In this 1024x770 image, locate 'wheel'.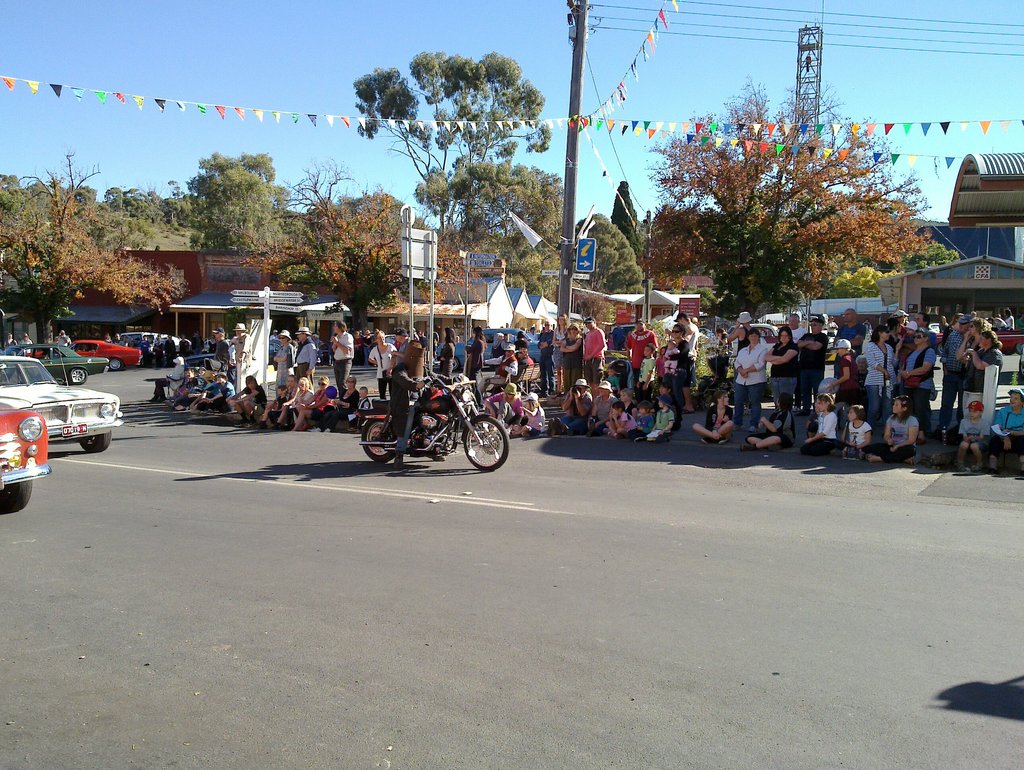
Bounding box: [8,479,33,510].
